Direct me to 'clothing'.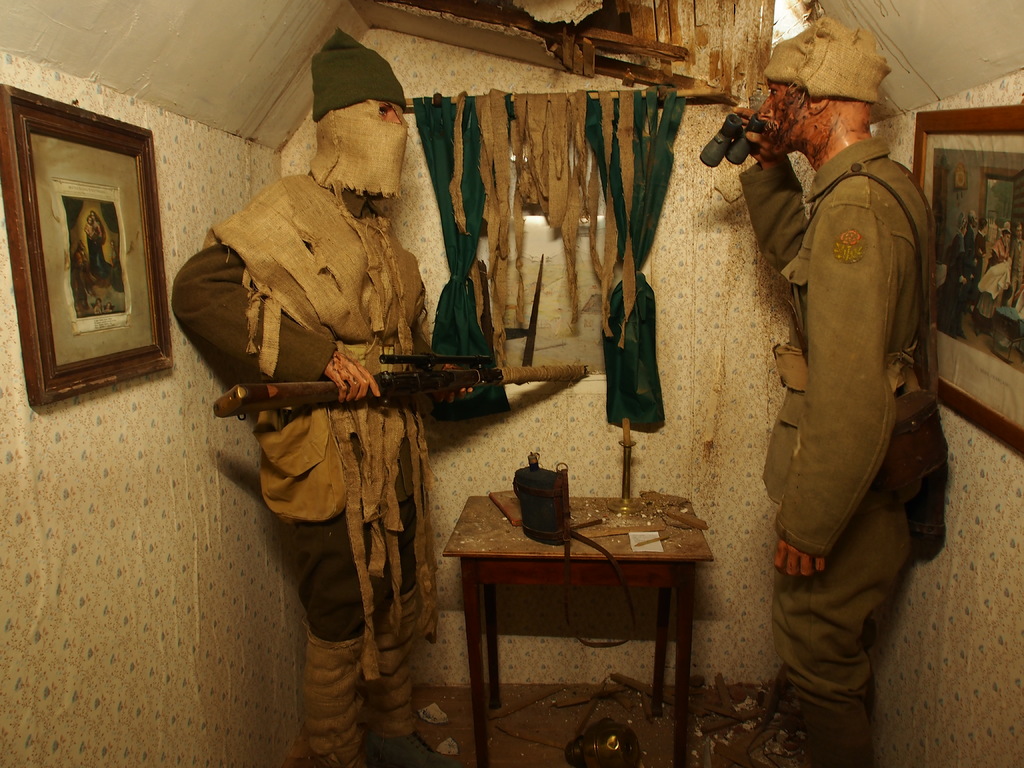
Direction: [left=90, top=220, right=106, bottom=276].
